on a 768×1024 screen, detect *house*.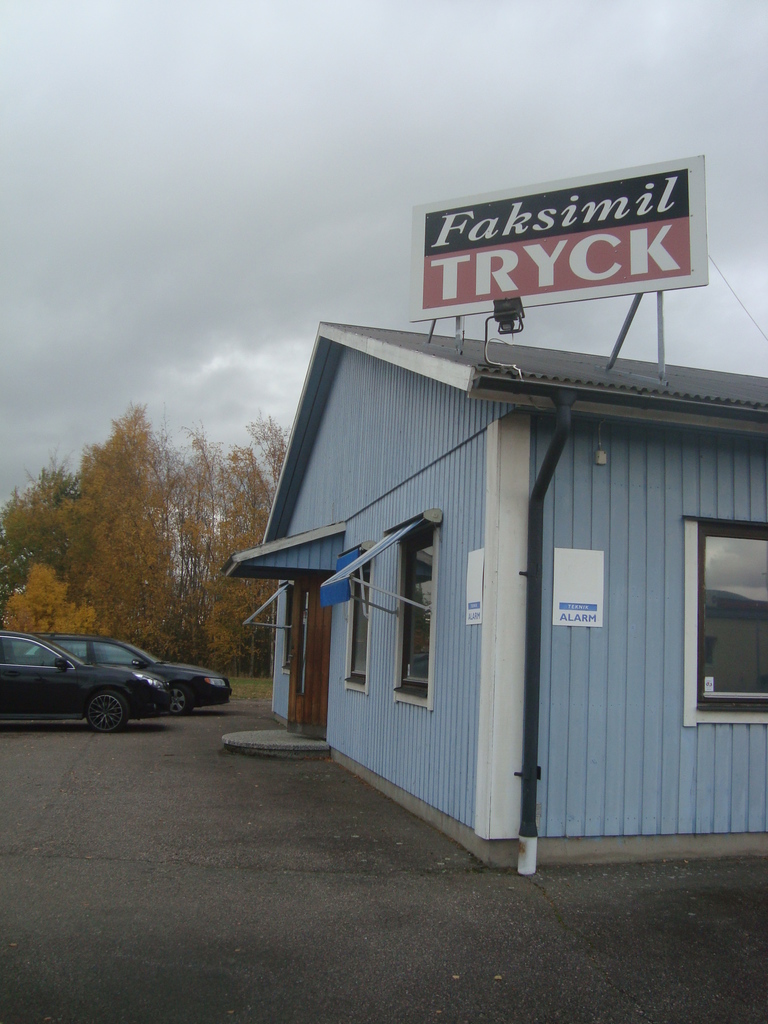
<box>228,236,740,882</box>.
